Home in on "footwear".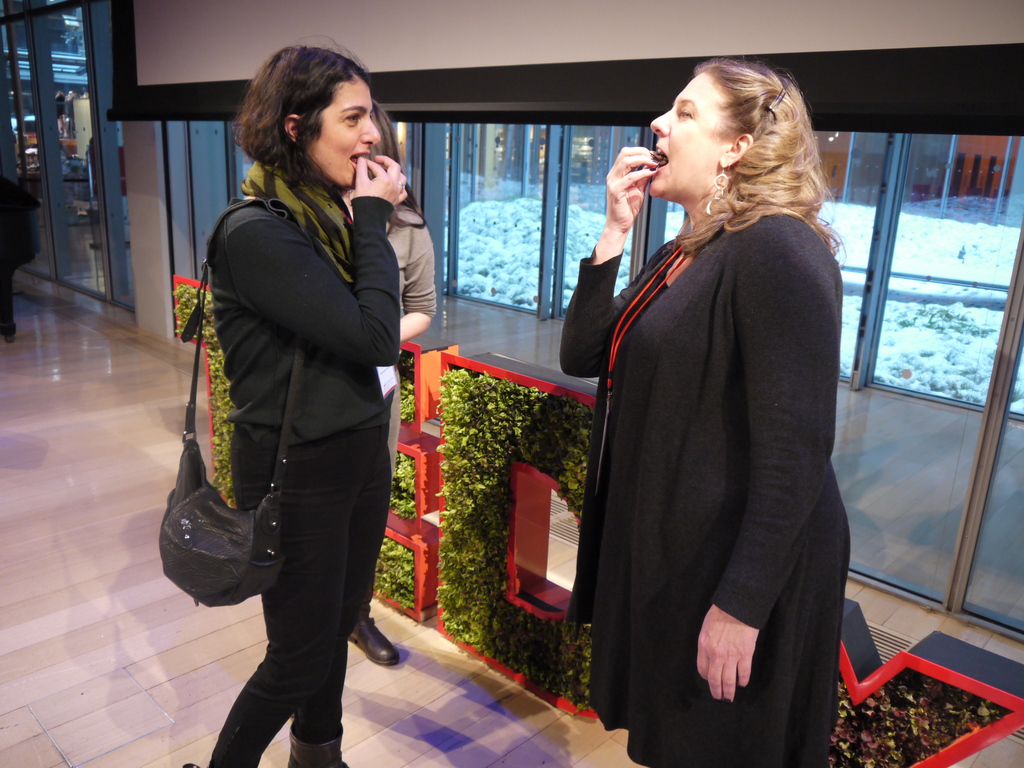
Homed in at left=289, top=724, right=346, bottom=767.
